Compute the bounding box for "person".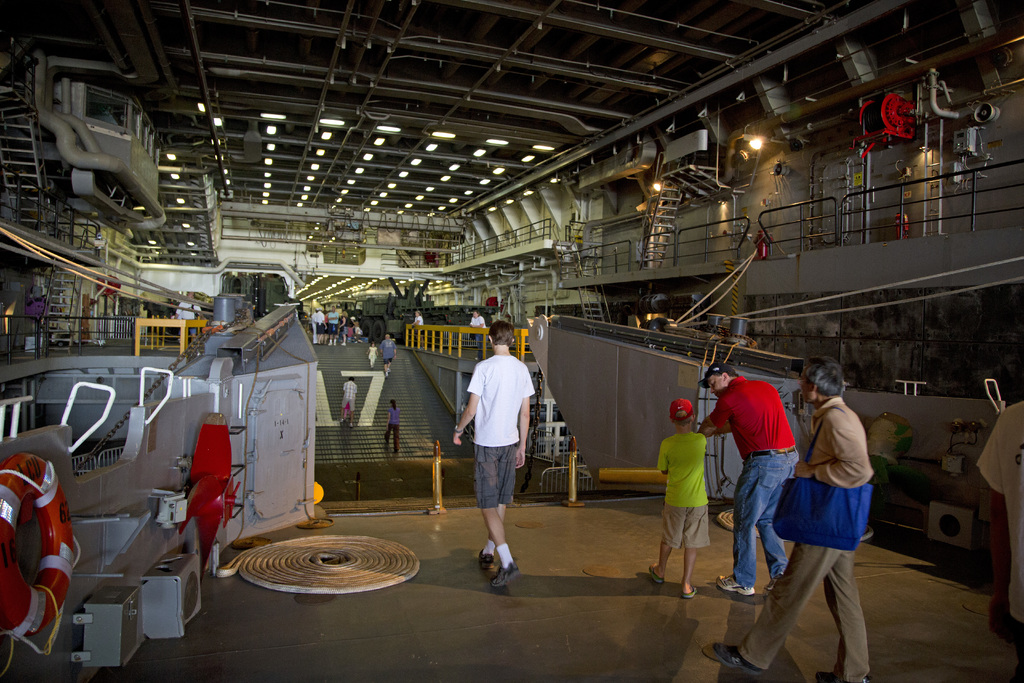
691, 350, 801, 589.
